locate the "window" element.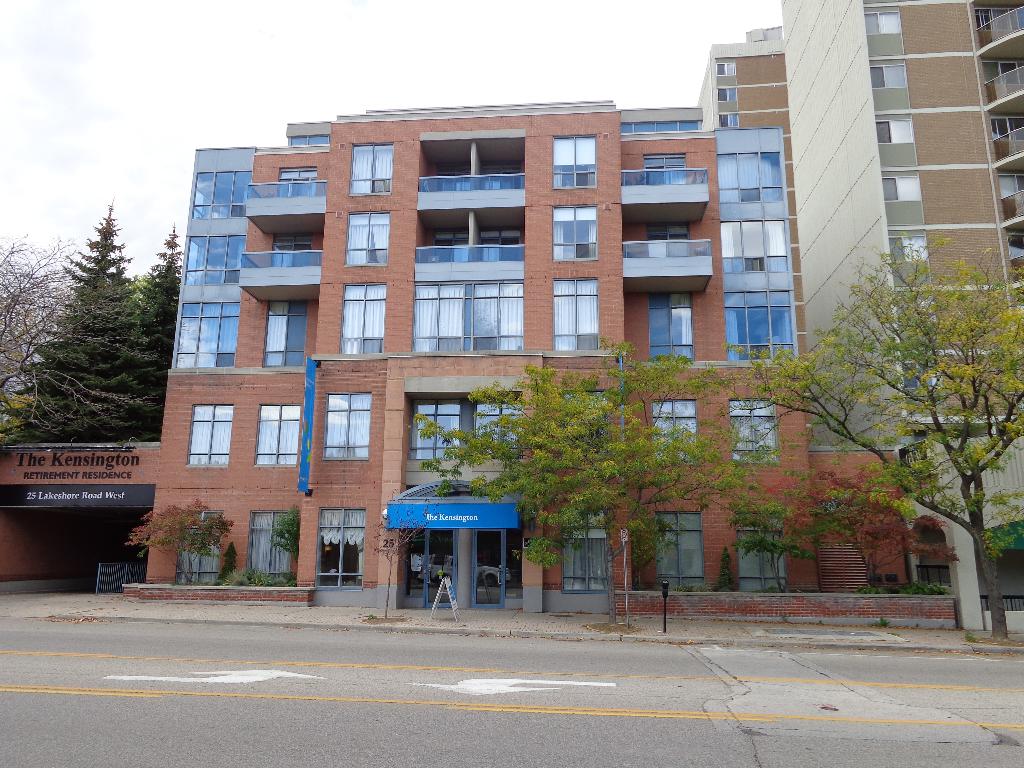
Element bbox: [left=724, top=218, right=787, bottom=270].
